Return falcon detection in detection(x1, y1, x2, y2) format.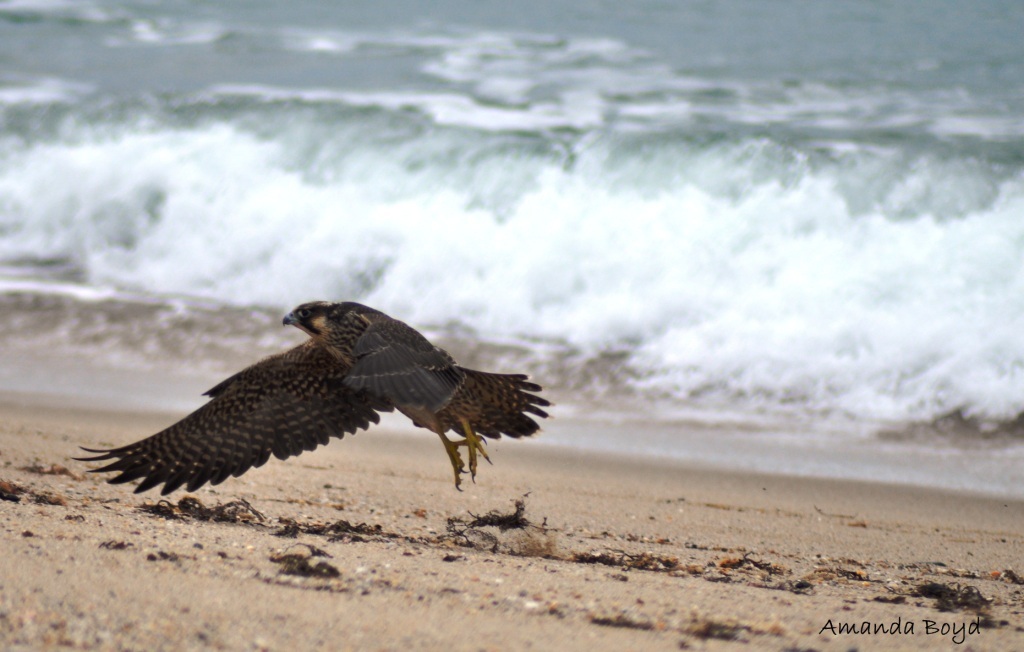
detection(77, 293, 572, 512).
